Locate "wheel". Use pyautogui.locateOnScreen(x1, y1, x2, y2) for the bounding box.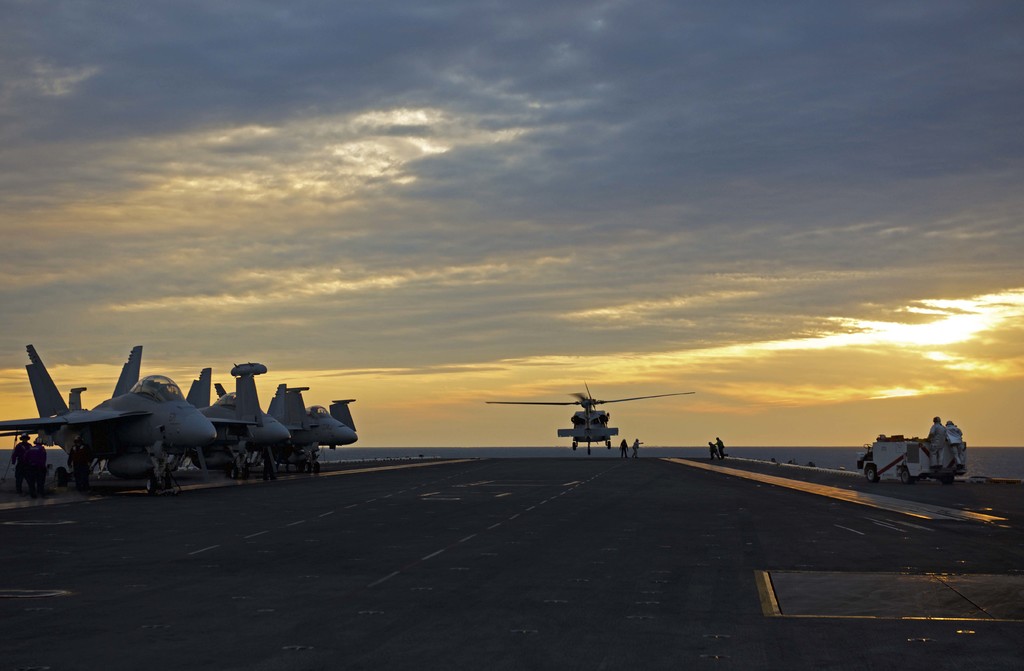
pyautogui.locateOnScreen(230, 466, 237, 480).
